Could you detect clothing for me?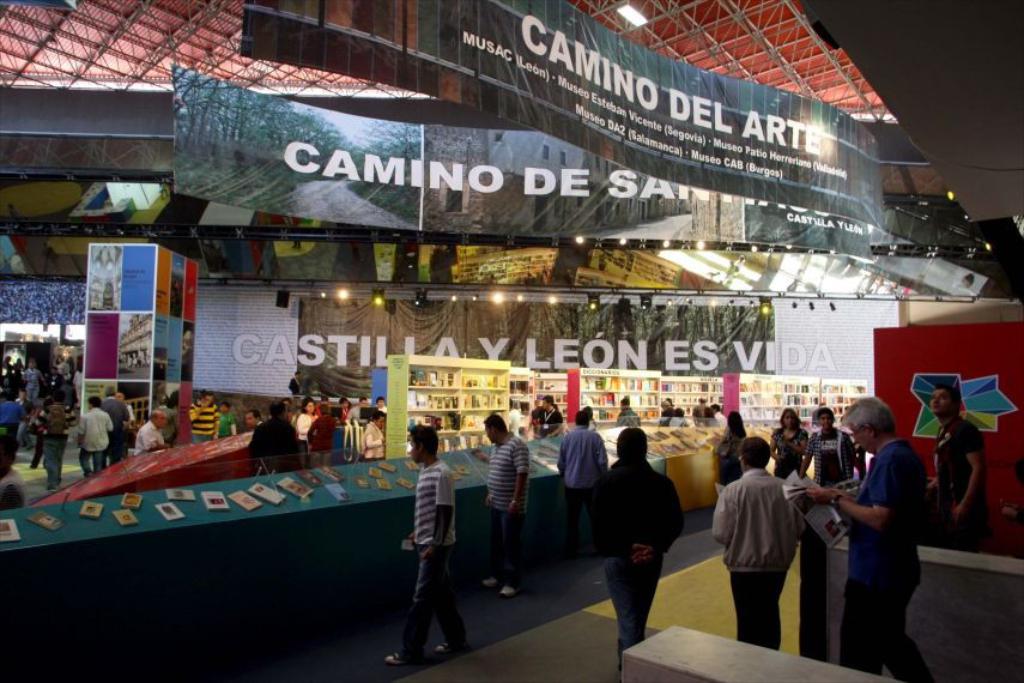
Detection result: crop(101, 383, 132, 465).
